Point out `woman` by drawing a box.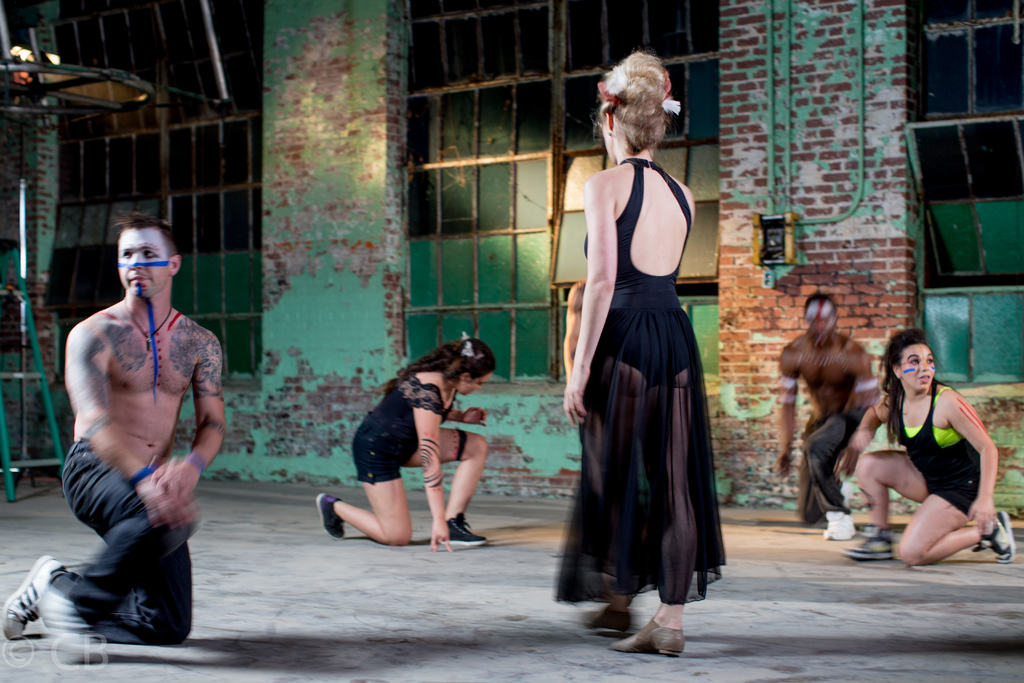
pyautogui.locateOnScreen(845, 336, 1012, 559).
